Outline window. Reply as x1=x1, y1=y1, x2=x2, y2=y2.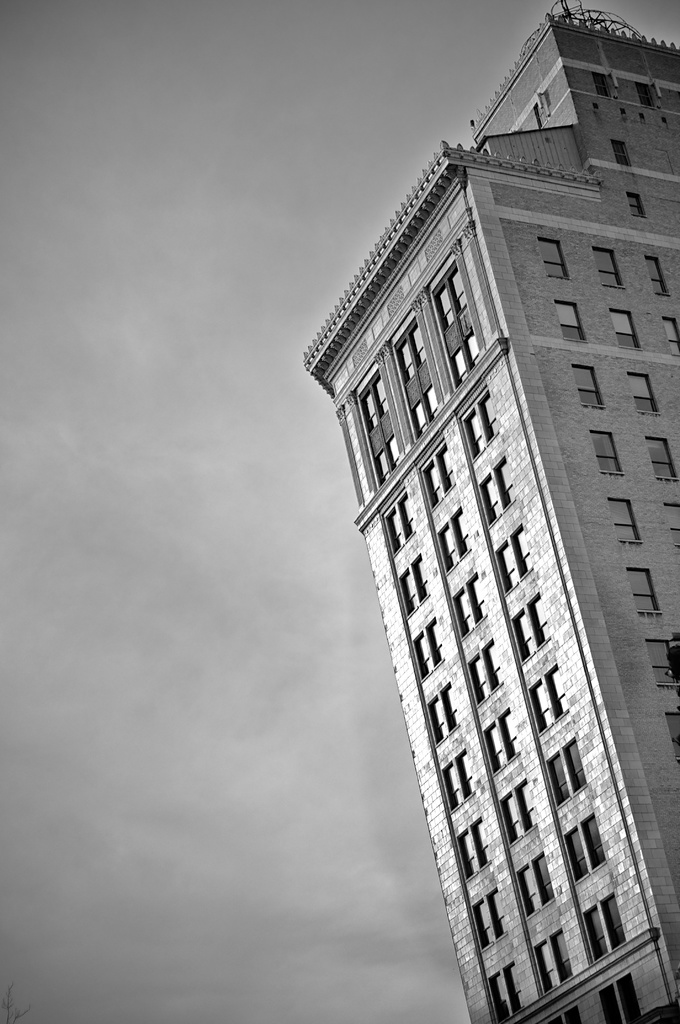
x1=449, y1=261, x2=474, y2=316.
